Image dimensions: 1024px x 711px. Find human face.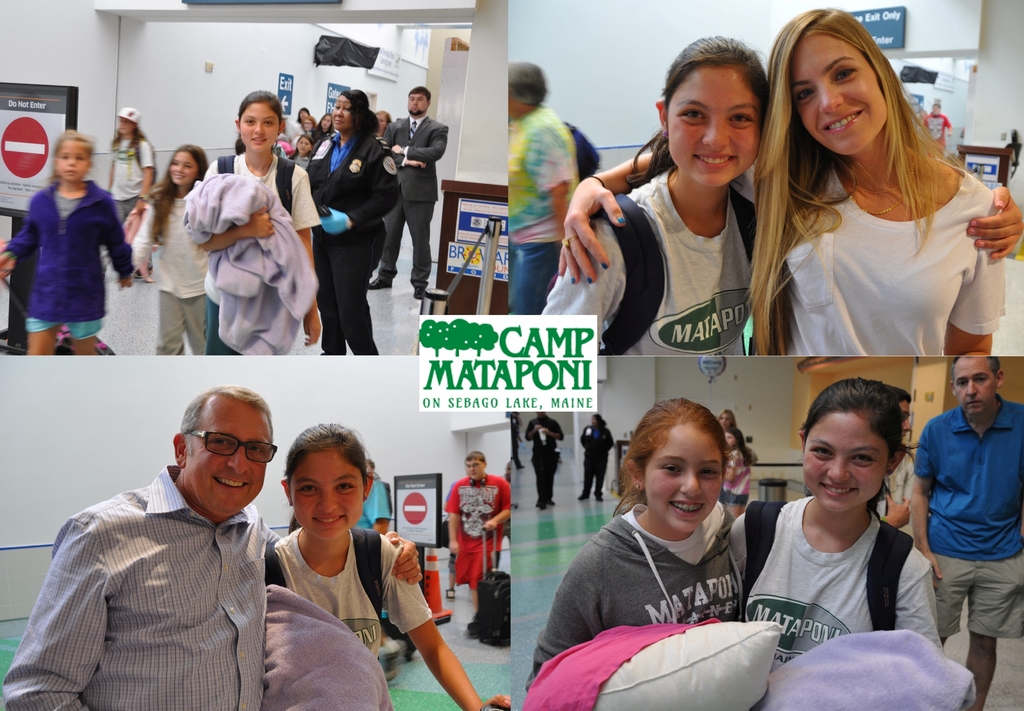
detection(305, 124, 314, 135).
